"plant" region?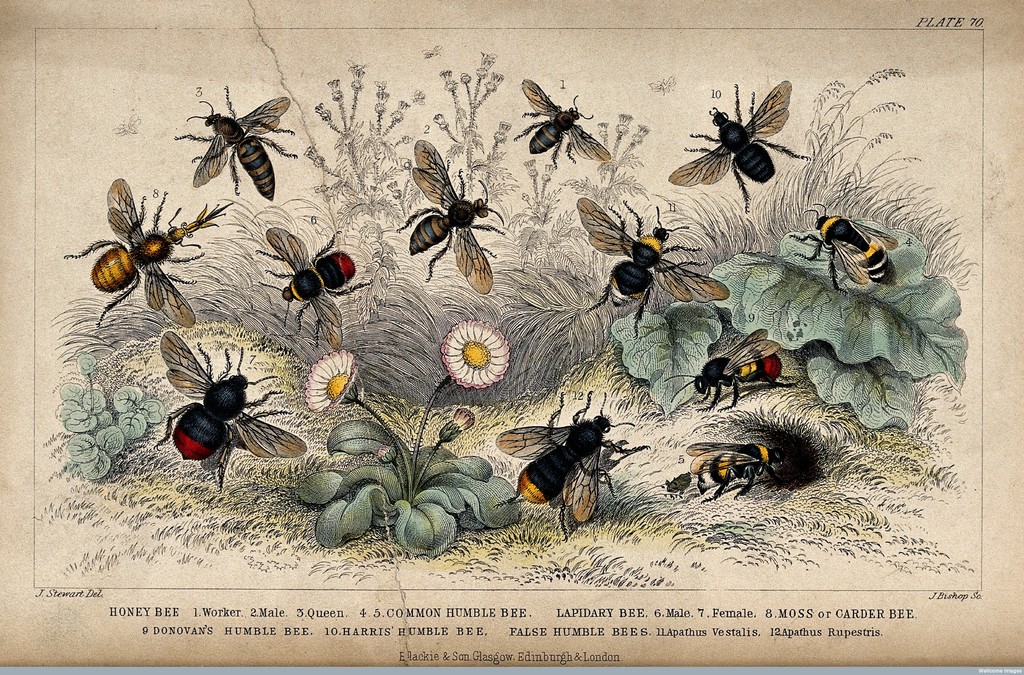
[295, 320, 529, 565]
